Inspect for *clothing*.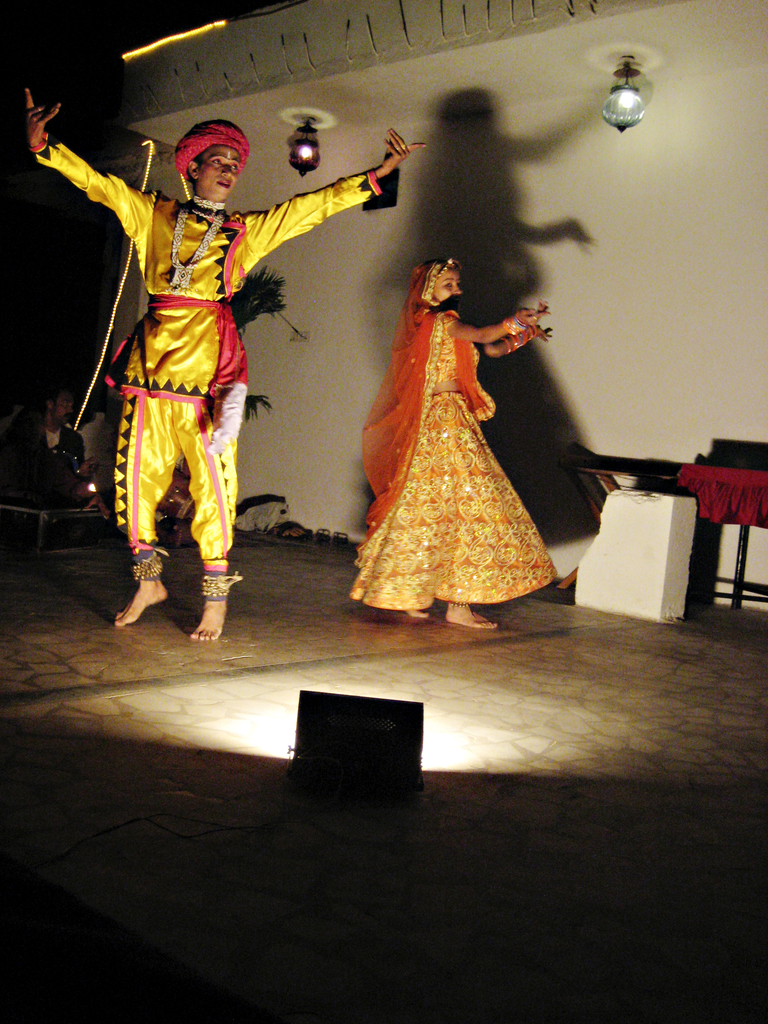
Inspection: bbox(344, 248, 561, 607).
